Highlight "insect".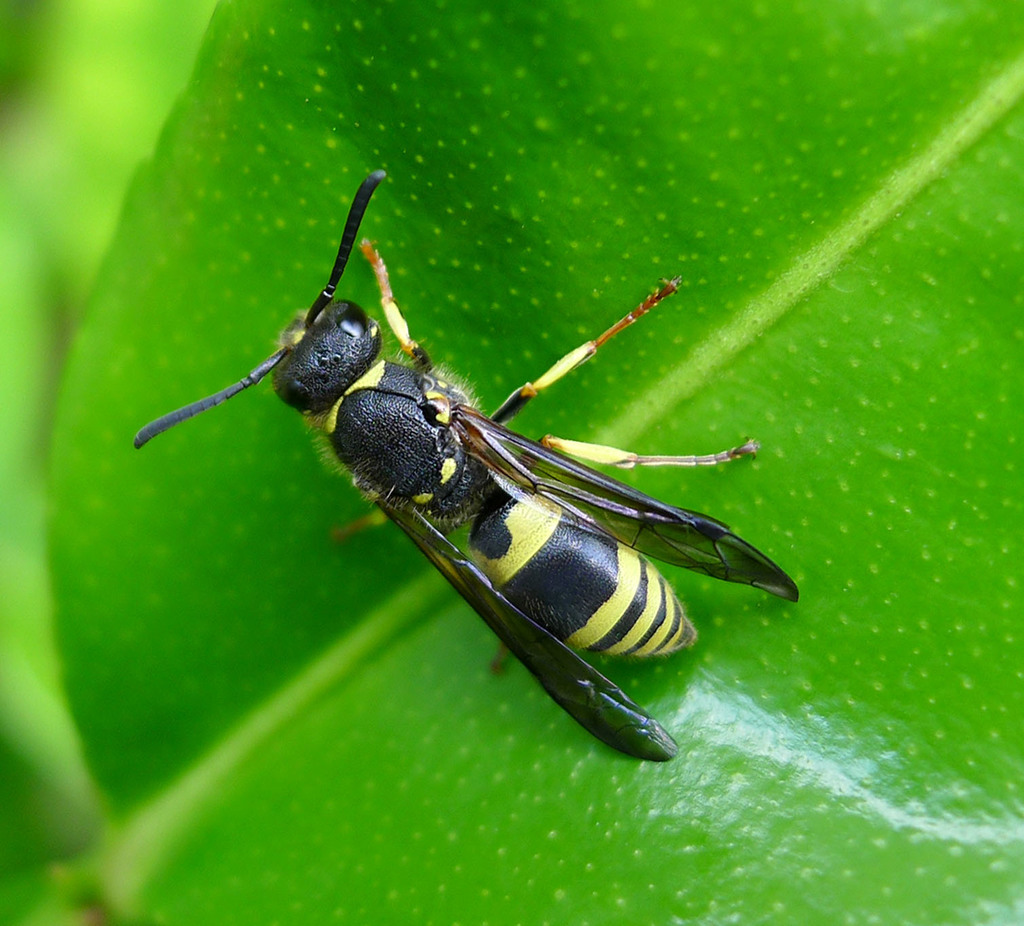
Highlighted region: detection(127, 164, 807, 761).
